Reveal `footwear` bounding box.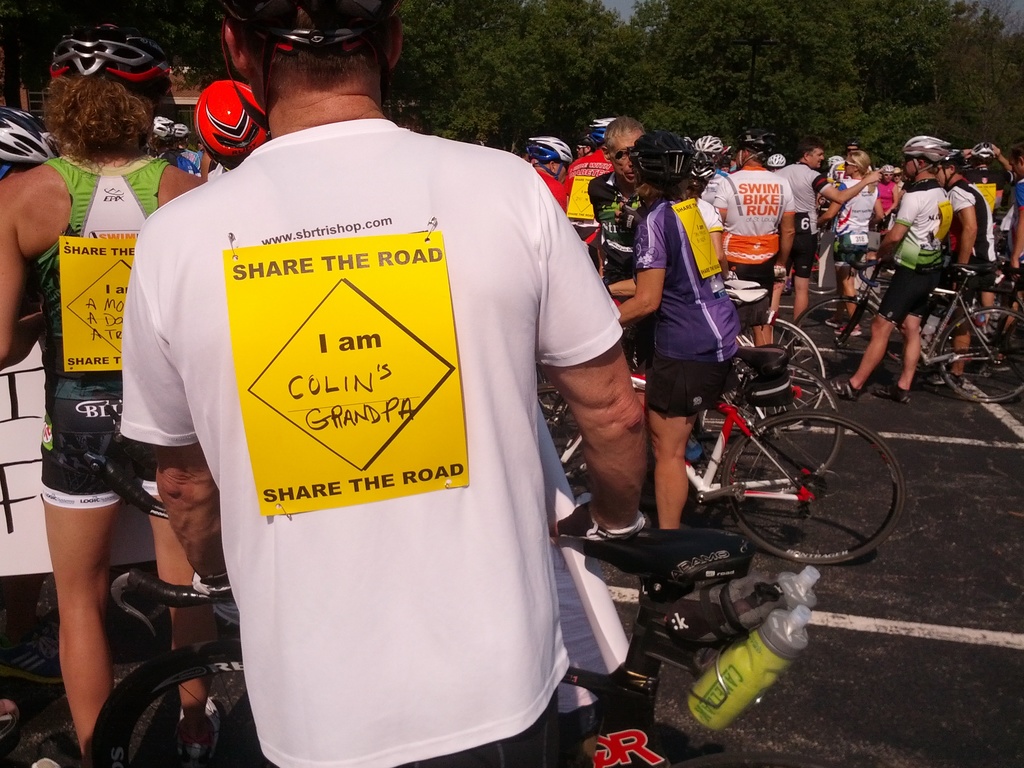
Revealed: x1=176, y1=693, x2=227, y2=762.
